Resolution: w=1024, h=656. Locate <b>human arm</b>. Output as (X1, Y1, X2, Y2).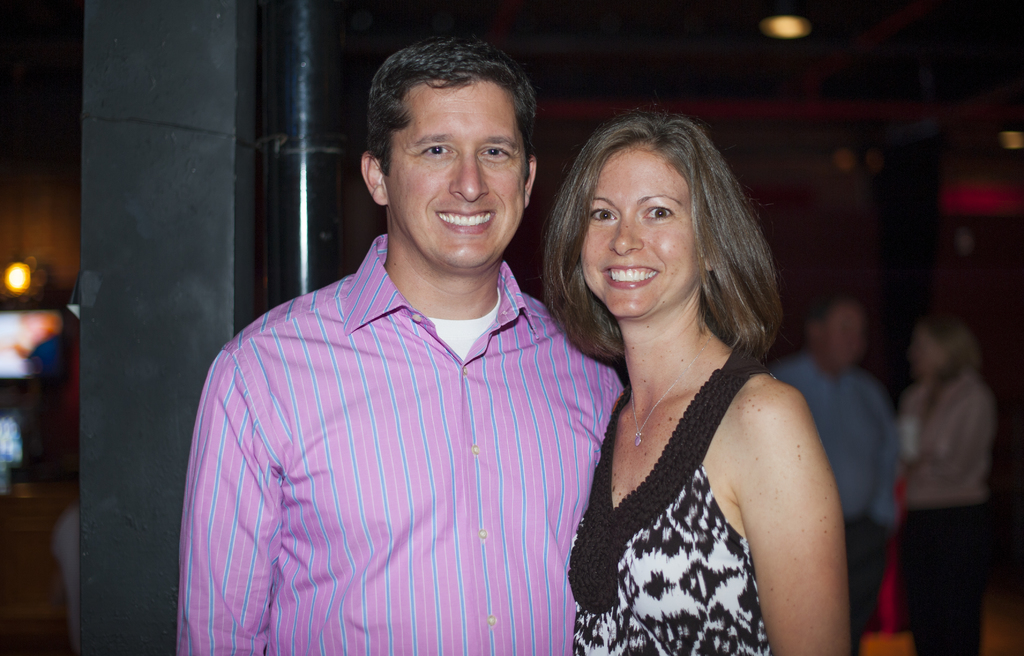
(173, 351, 283, 655).
